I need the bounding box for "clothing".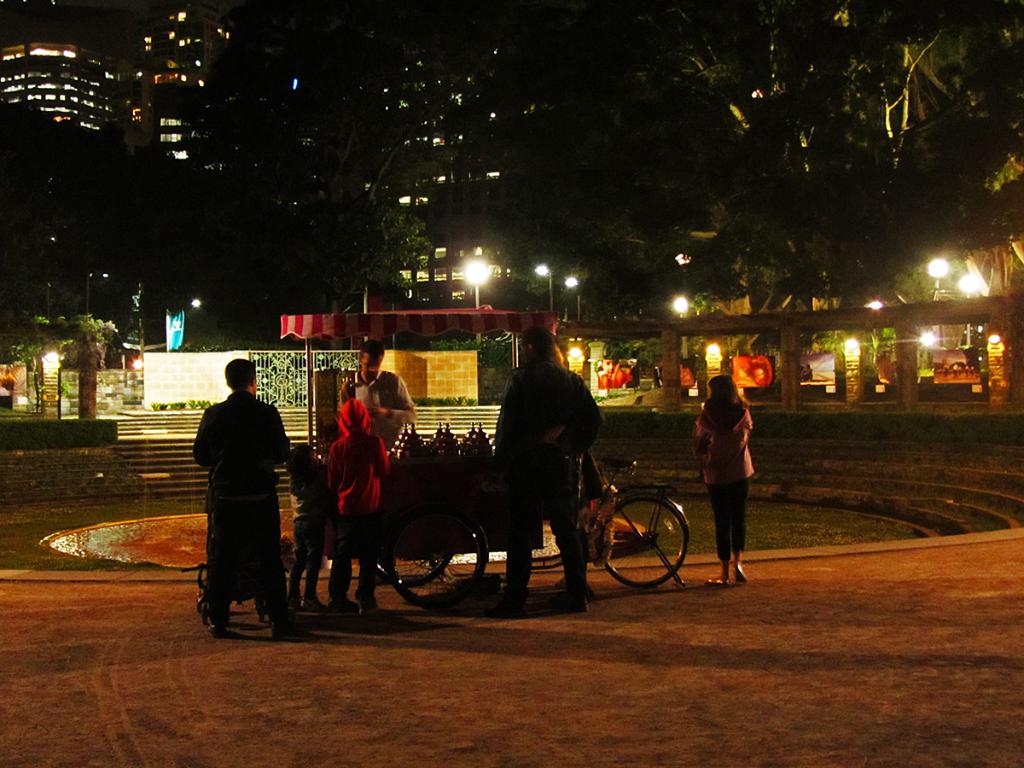
Here it is: {"left": 185, "top": 368, "right": 288, "bottom": 619}.
